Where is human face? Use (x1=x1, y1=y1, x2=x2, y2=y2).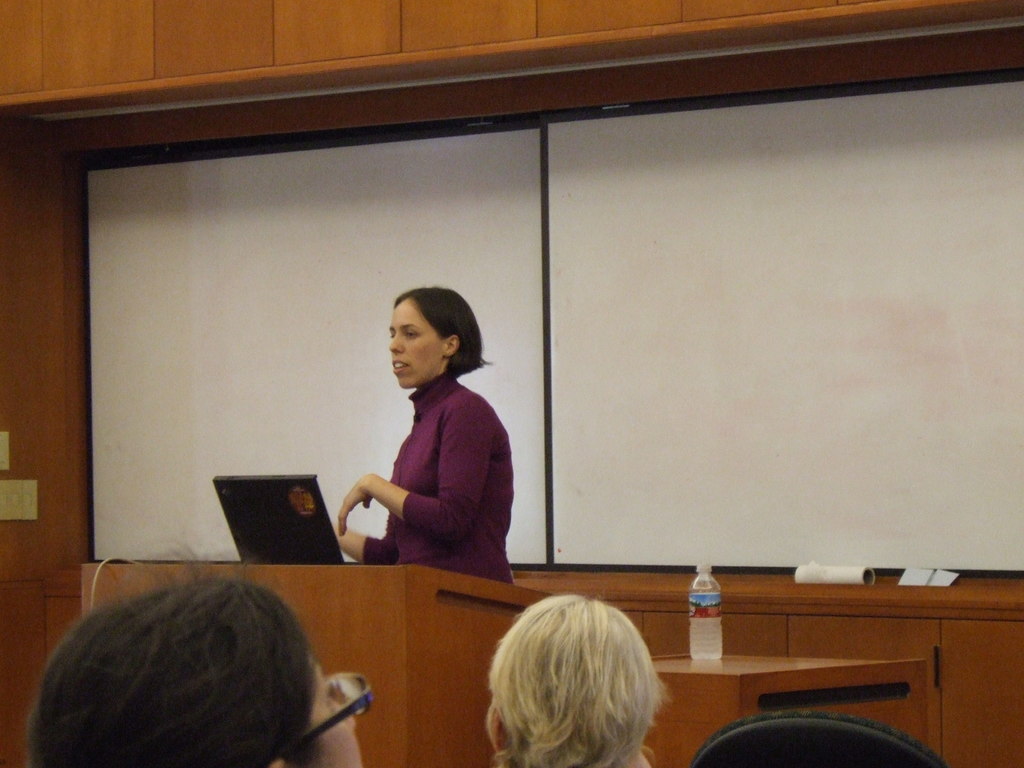
(x1=387, y1=301, x2=443, y2=390).
